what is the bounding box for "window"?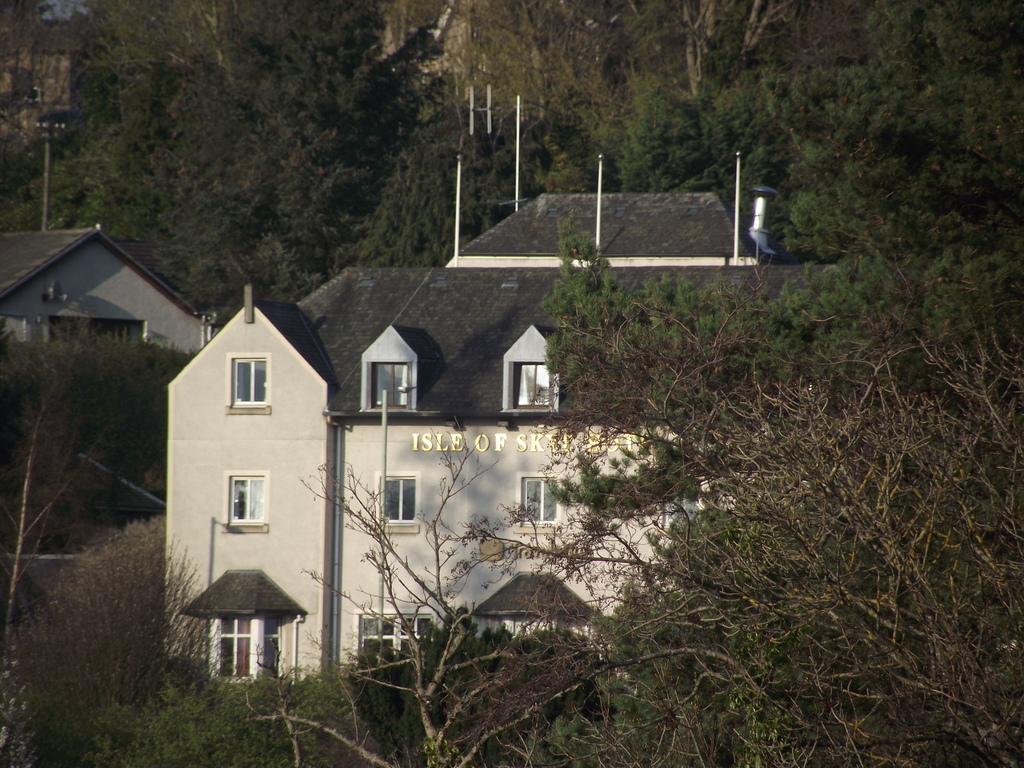
<box>381,479,419,520</box>.
